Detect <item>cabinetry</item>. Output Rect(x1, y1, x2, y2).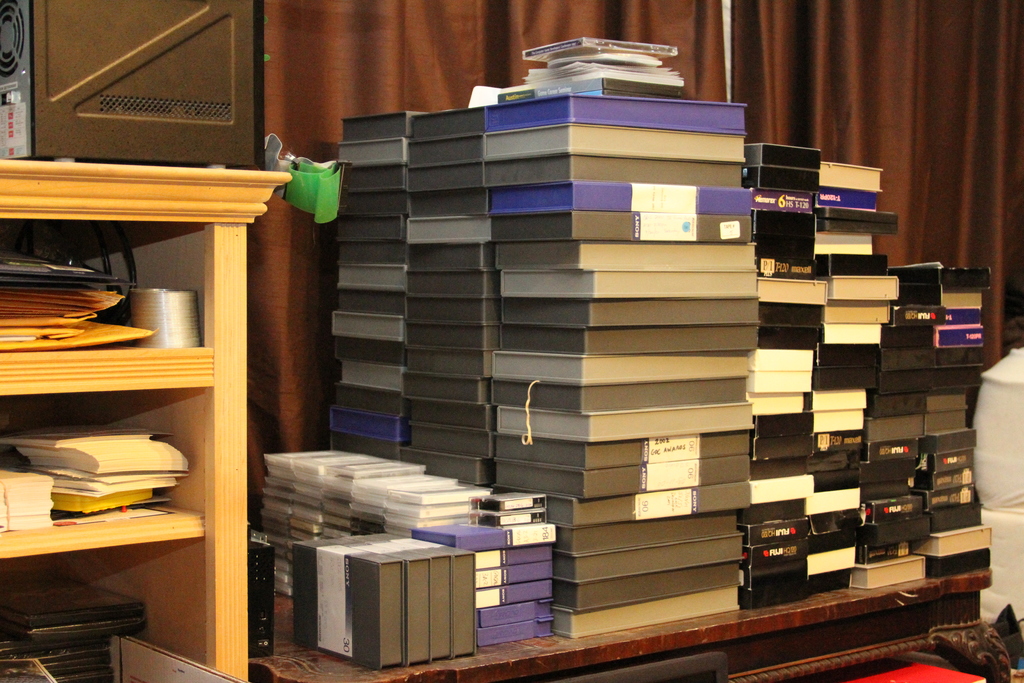
Rect(0, 536, 208, 682).
